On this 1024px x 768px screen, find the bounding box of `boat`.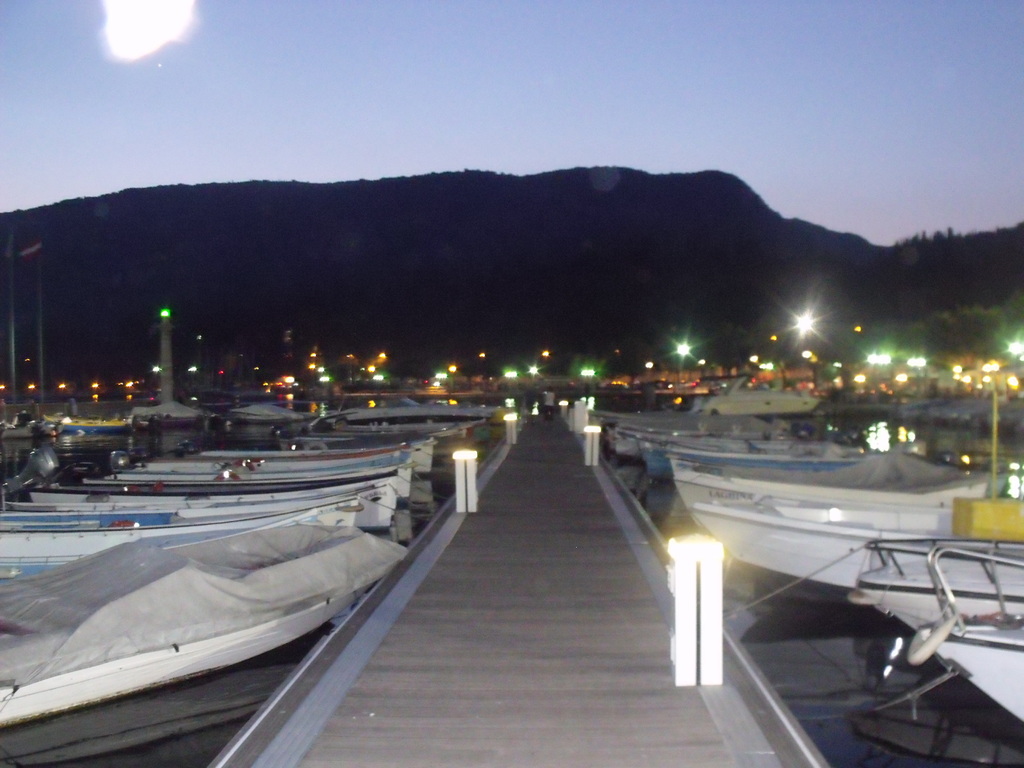
Bounding box: crop(633, 420, 981, 499).
